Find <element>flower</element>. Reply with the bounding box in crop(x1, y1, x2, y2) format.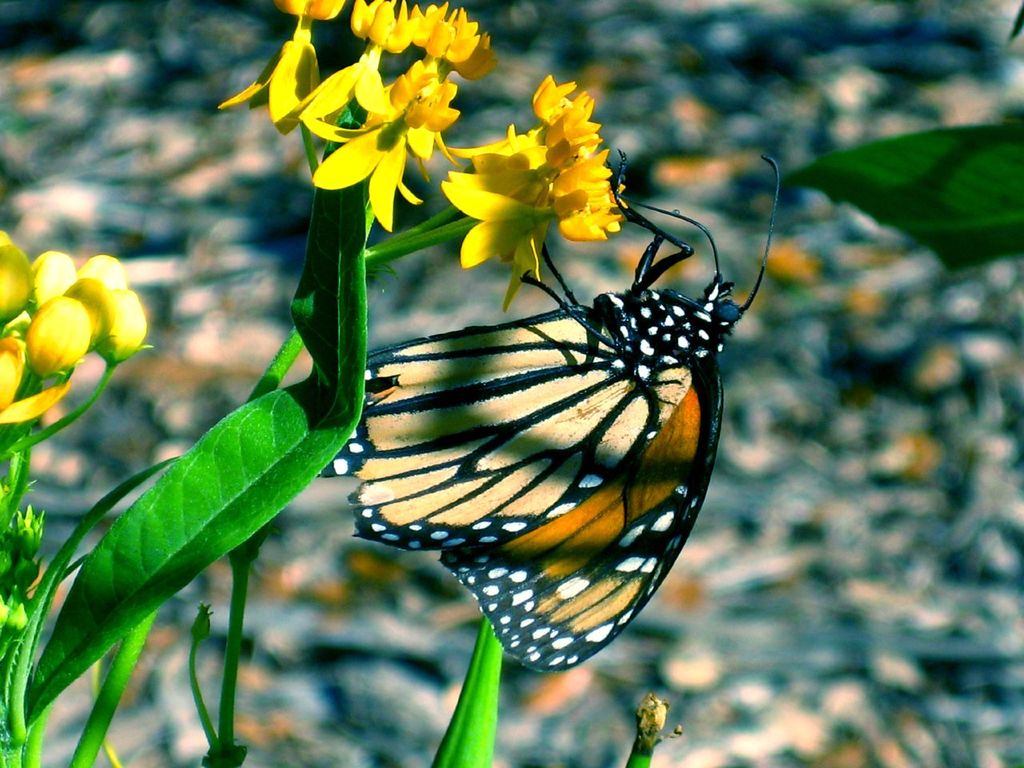
crop(283, 0, 414, 126).
